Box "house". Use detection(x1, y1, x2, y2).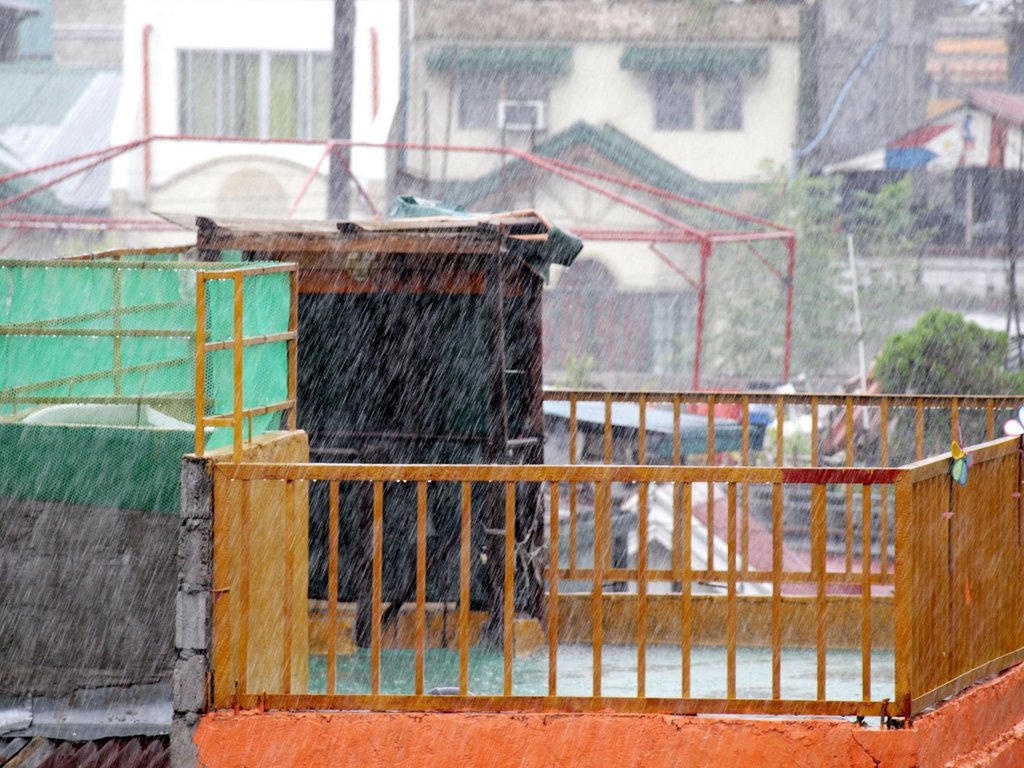
detection(0, 0, 1023, 767).
